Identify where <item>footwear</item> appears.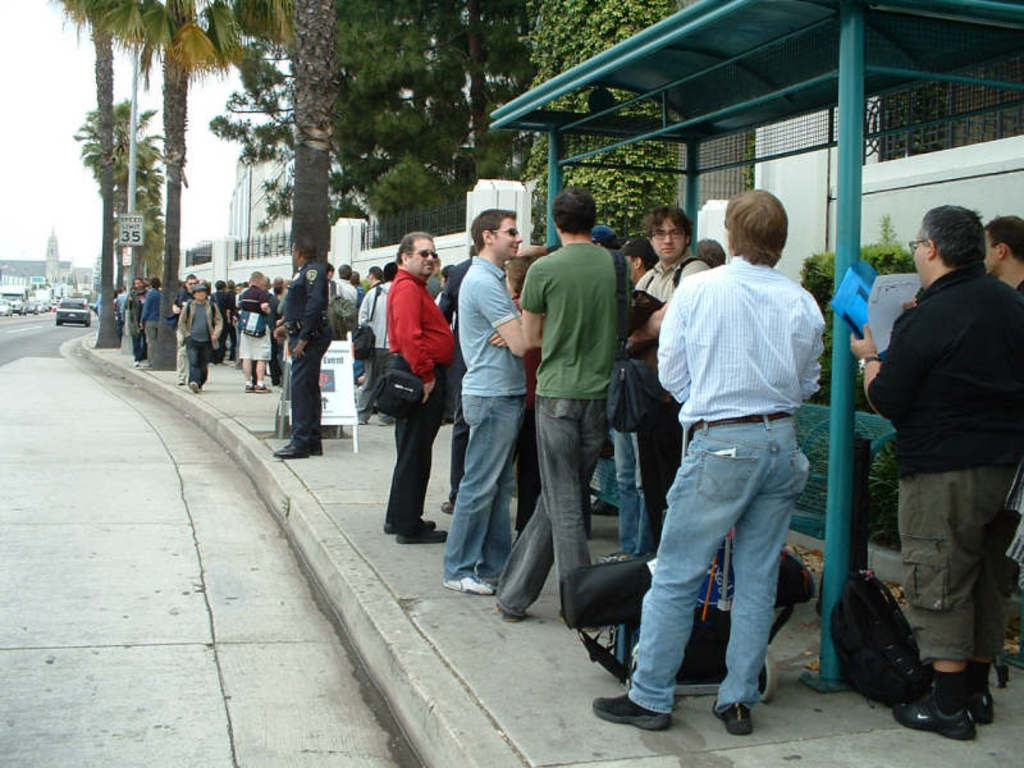
Appears at 499:600:524:620.
